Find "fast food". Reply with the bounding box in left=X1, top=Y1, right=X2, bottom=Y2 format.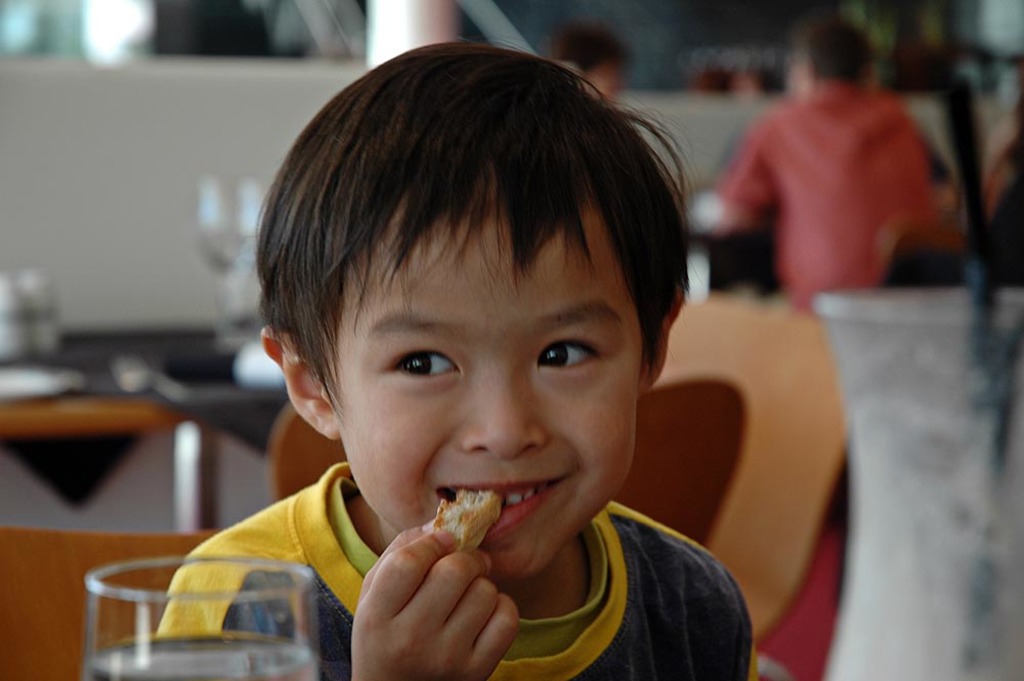
left=433, top=487, right=501, bottom=551.
